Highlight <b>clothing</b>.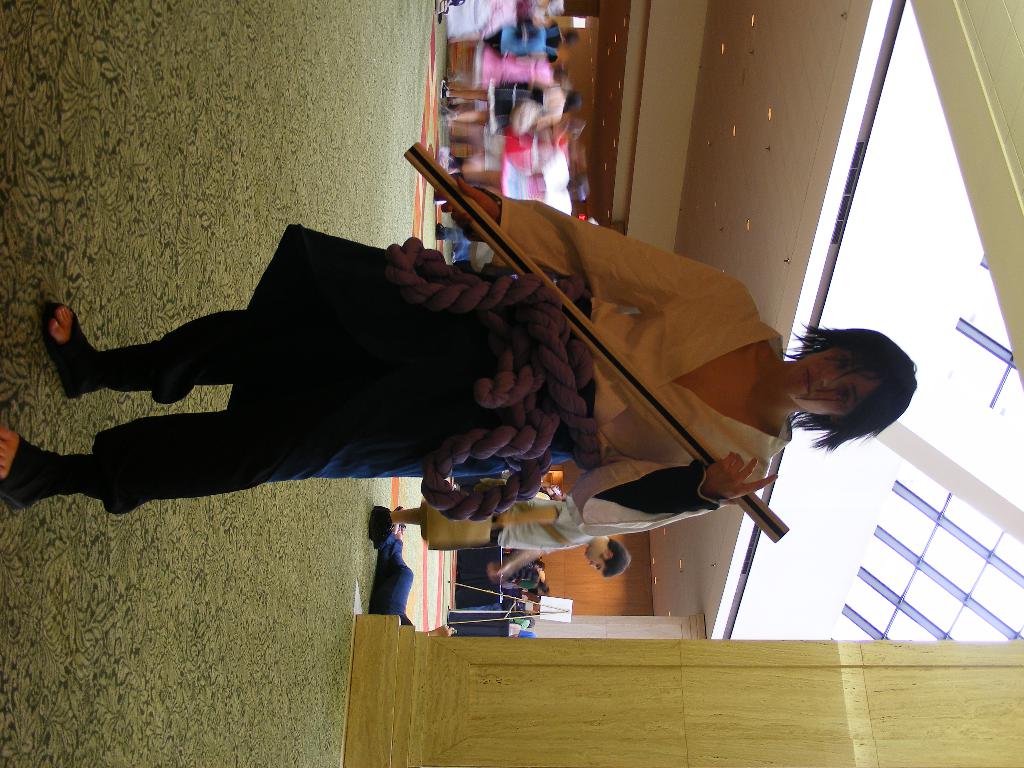
Highlighted region: rect(477, 557, 536, 592).
